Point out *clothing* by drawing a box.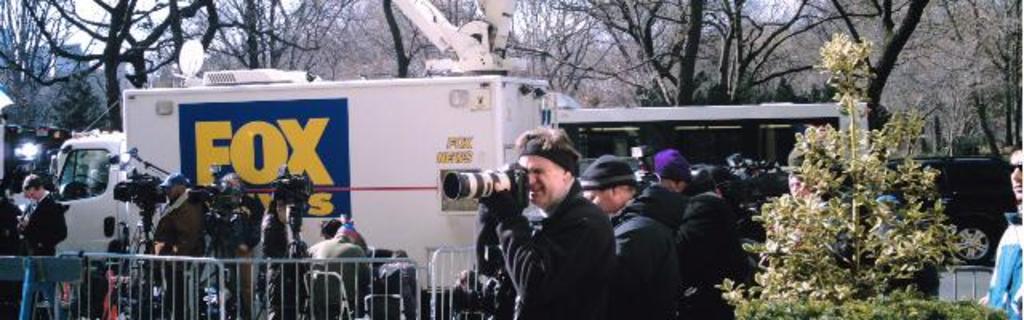
pyautogui.locateOnScreen(474, 146, 629, 309).
